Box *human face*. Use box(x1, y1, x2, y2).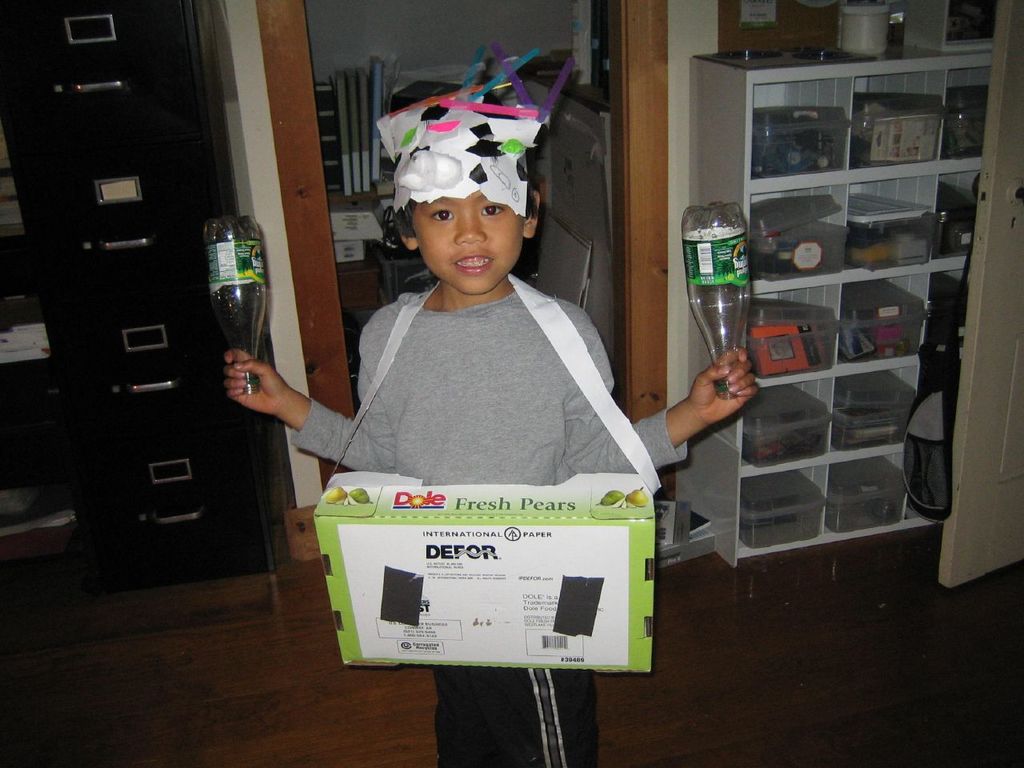
box(411, 187, 523, 295).
